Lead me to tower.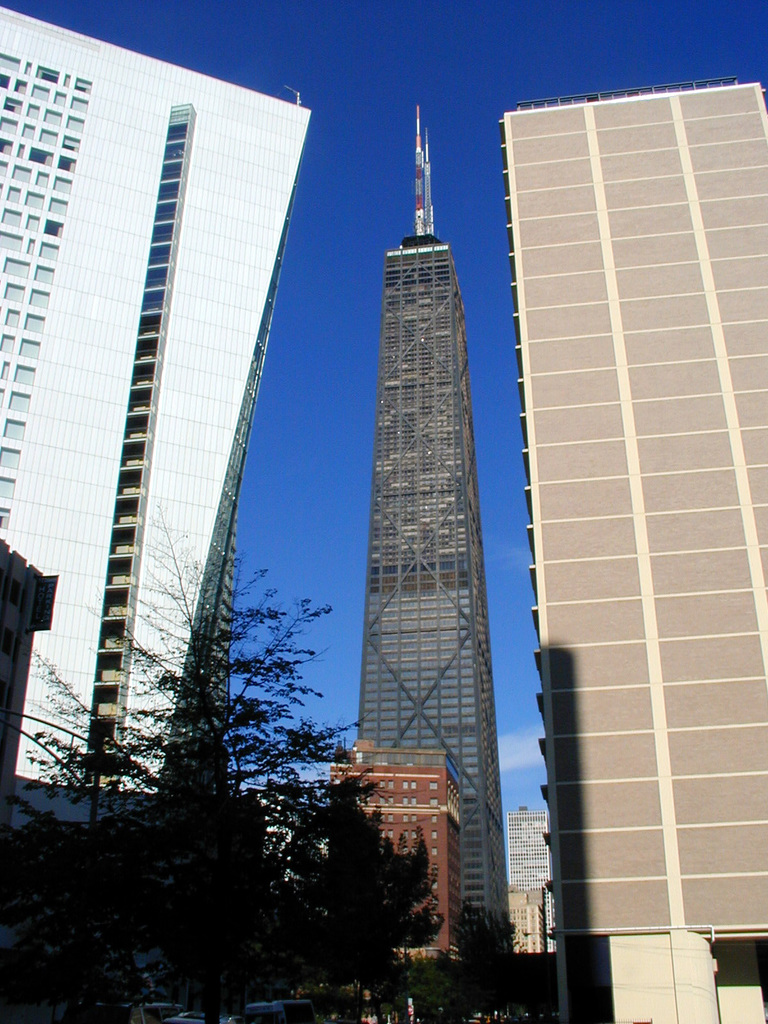
Lead to <box>510,808,554,950</box>.
